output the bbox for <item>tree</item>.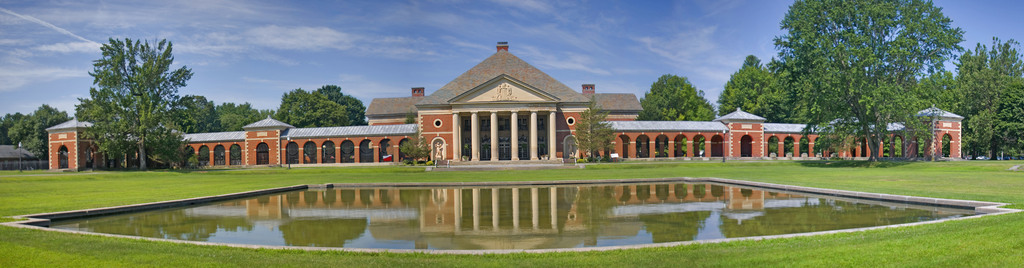
<bbox>0, 97, 73, 159</bbox>.
